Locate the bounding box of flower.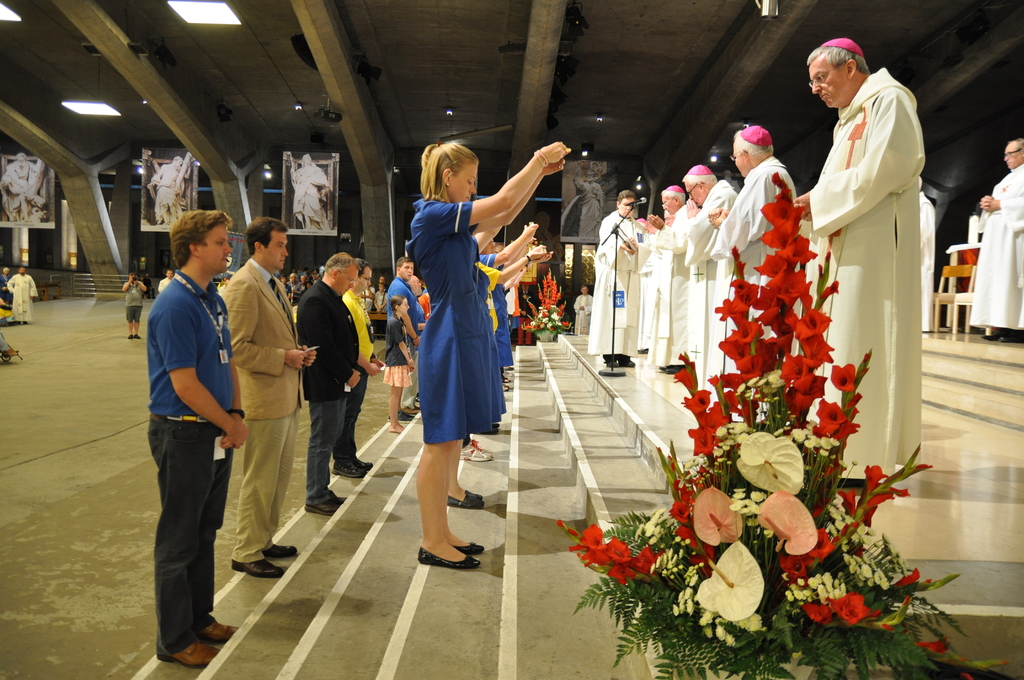
Bounding box: Rect(703, 555, 784, 636).
